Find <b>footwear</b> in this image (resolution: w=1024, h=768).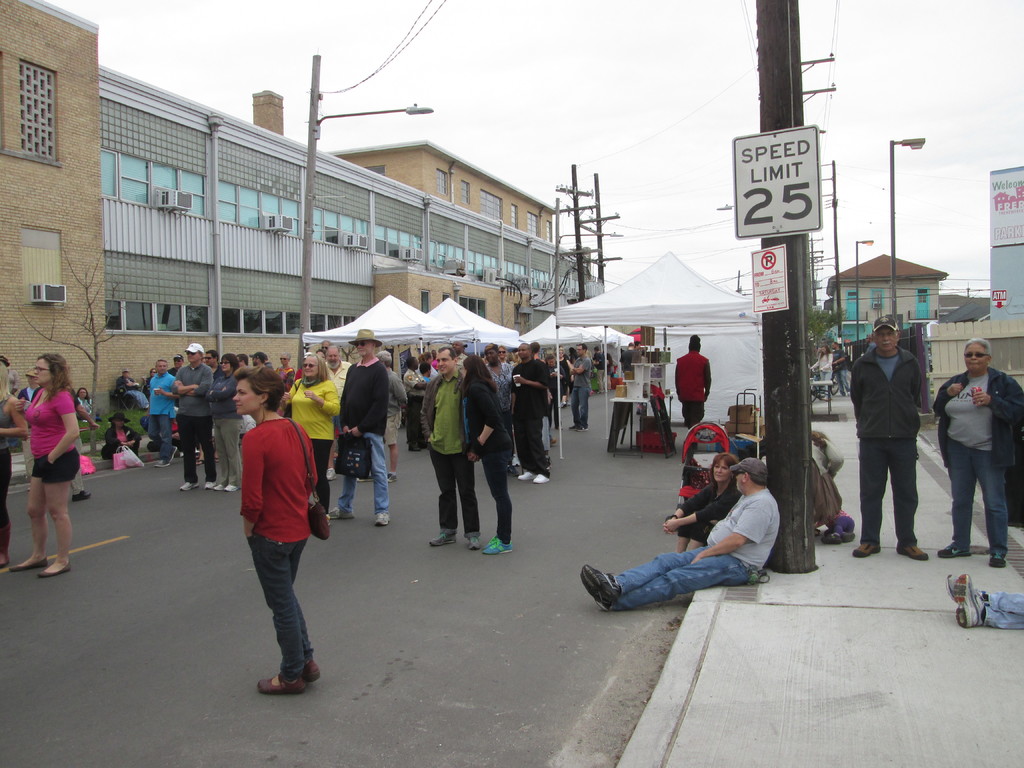
(849,531,886,554).
